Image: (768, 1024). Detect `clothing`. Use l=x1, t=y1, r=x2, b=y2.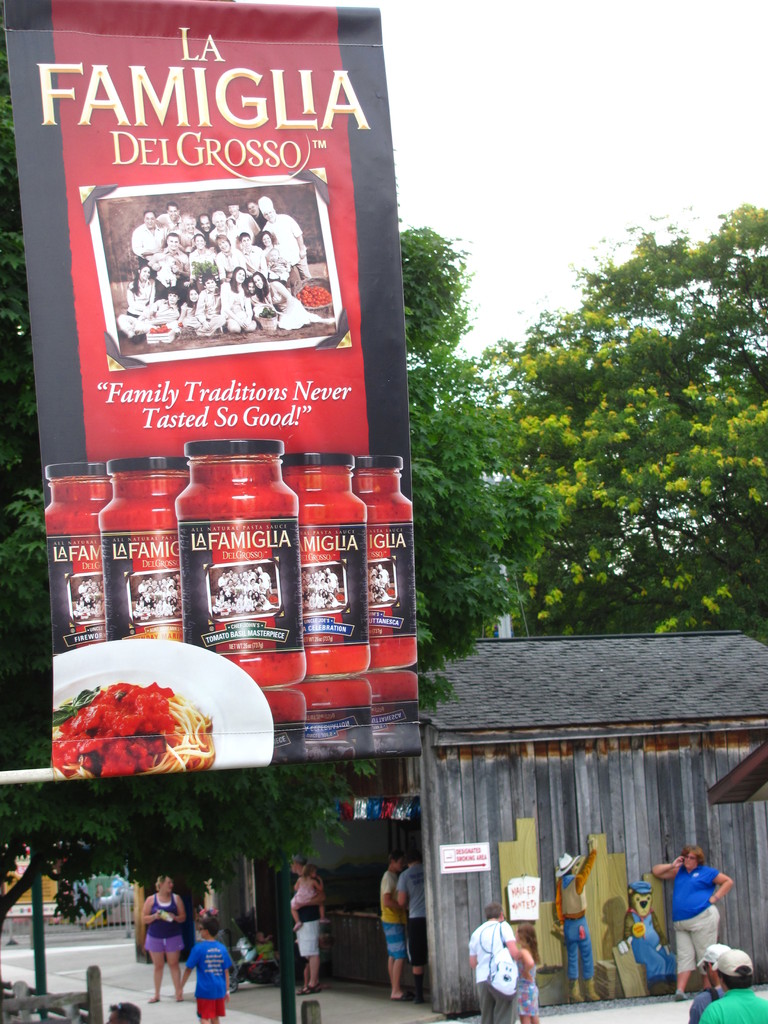
l=516, t=953, r=540, b=1021.
